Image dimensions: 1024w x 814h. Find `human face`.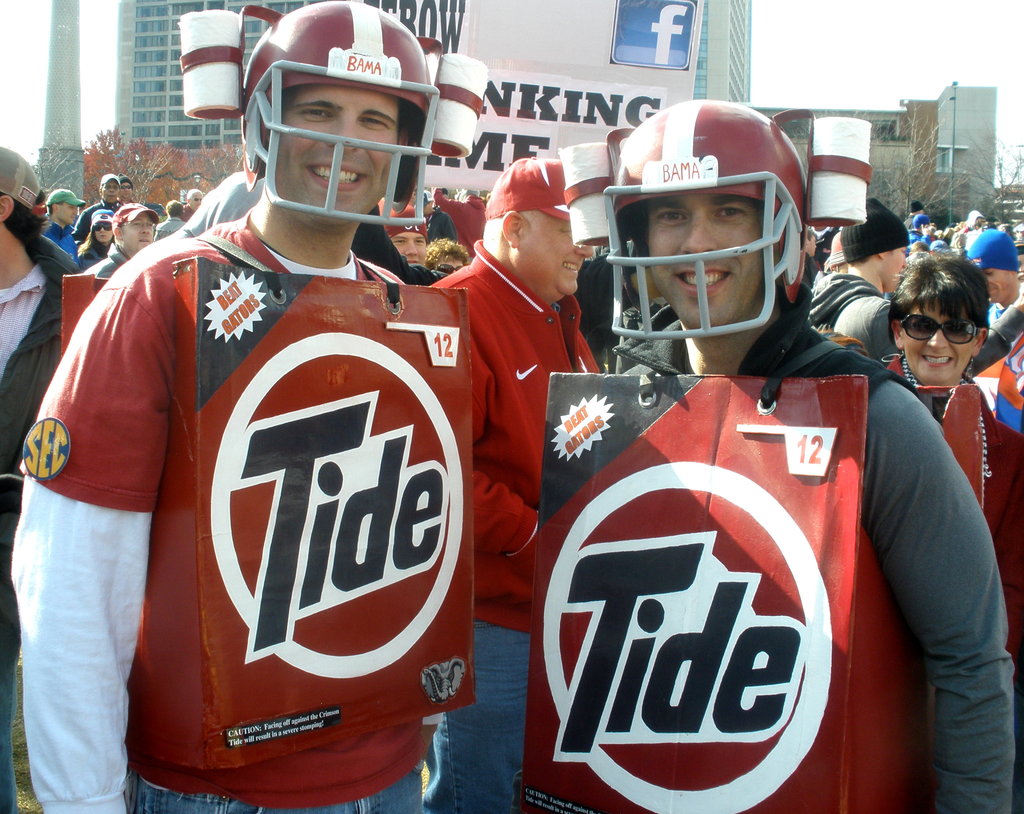
[982,269,1010,302].
